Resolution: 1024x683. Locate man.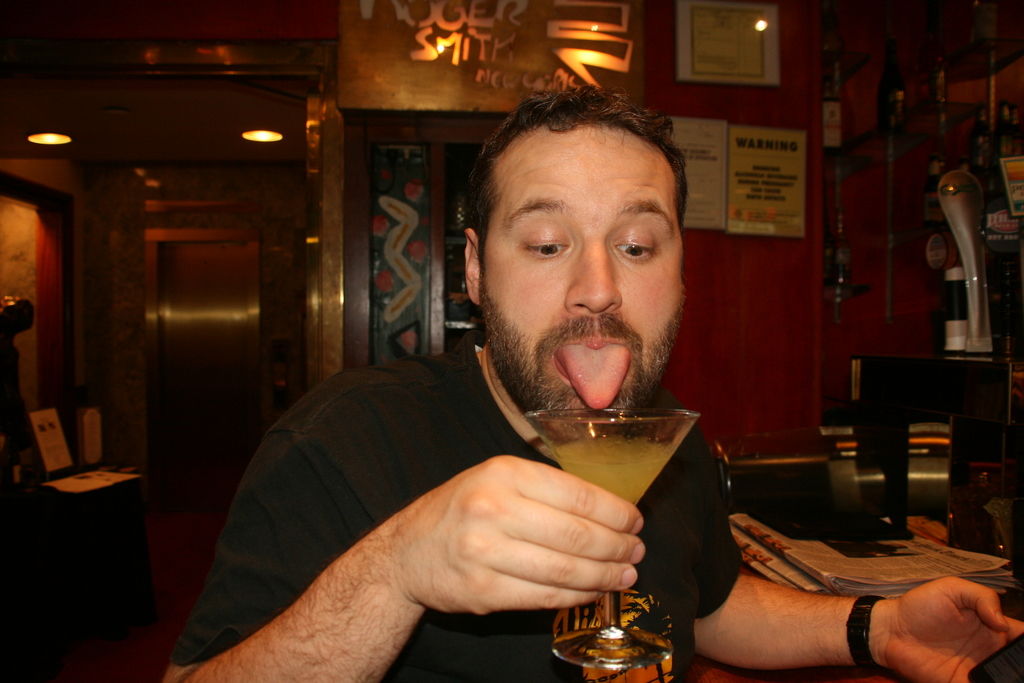
(166, 87, 1023, 682).
